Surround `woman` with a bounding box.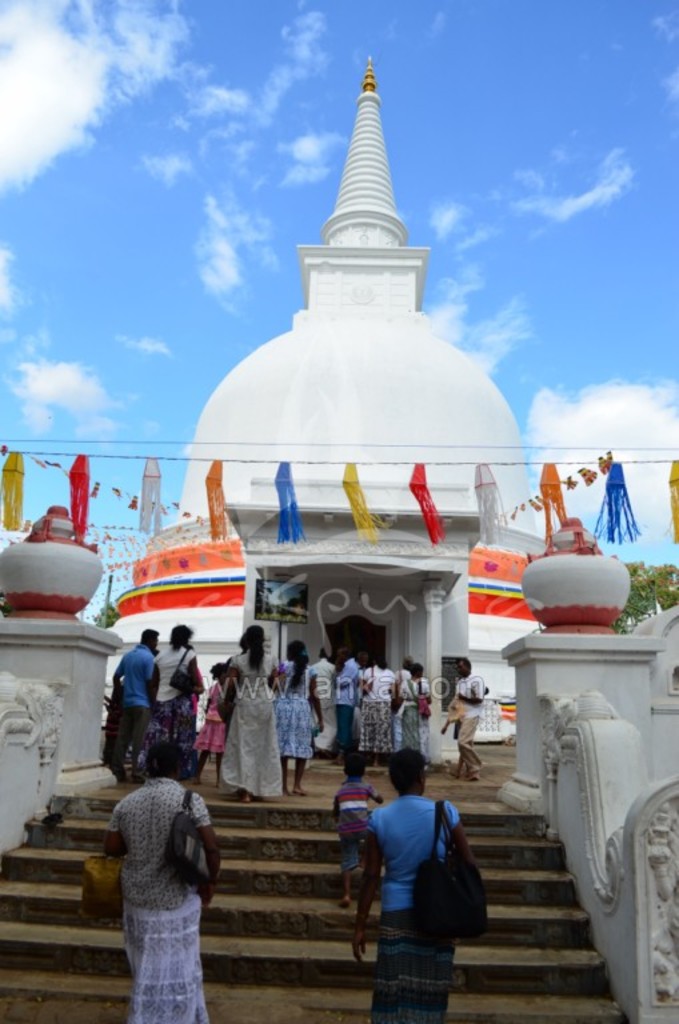
93, 759, 232, 1011.
